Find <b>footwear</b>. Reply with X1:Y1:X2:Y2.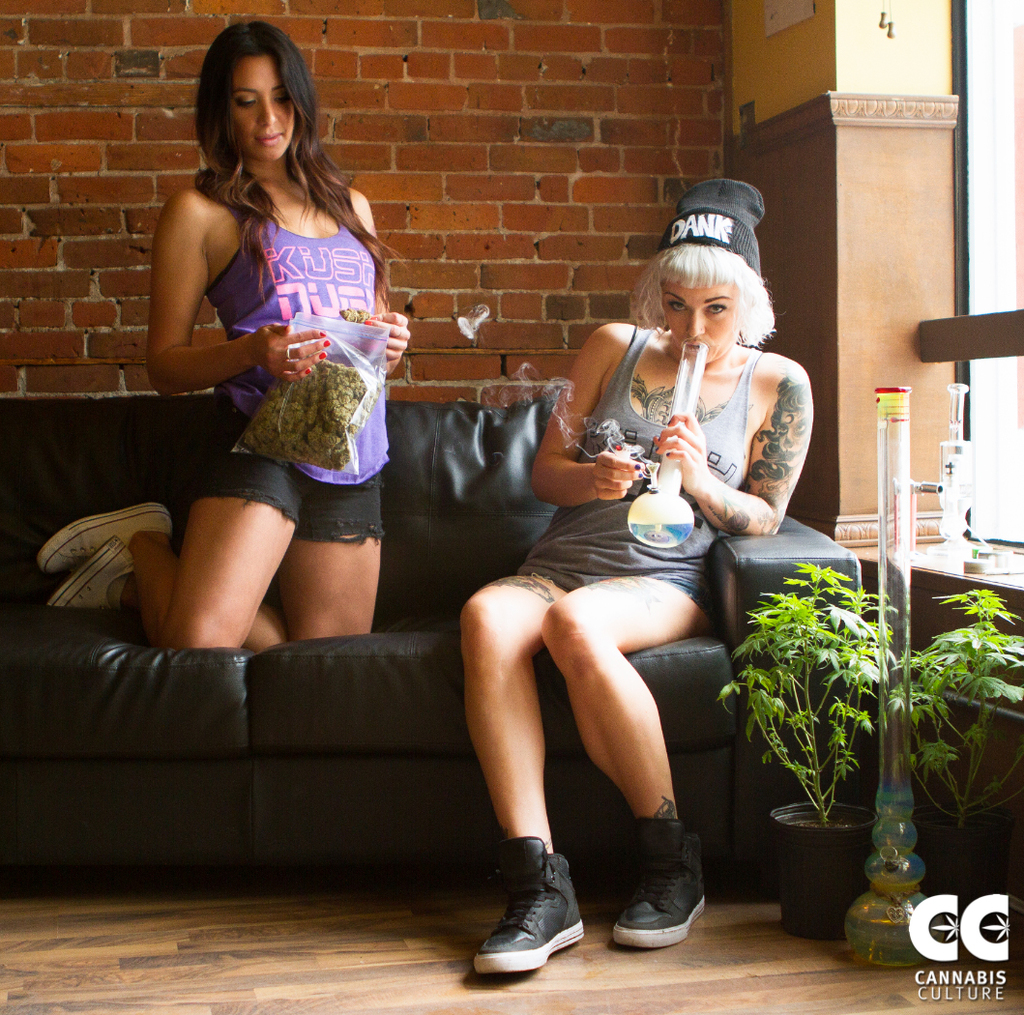
477:855:585:982.
